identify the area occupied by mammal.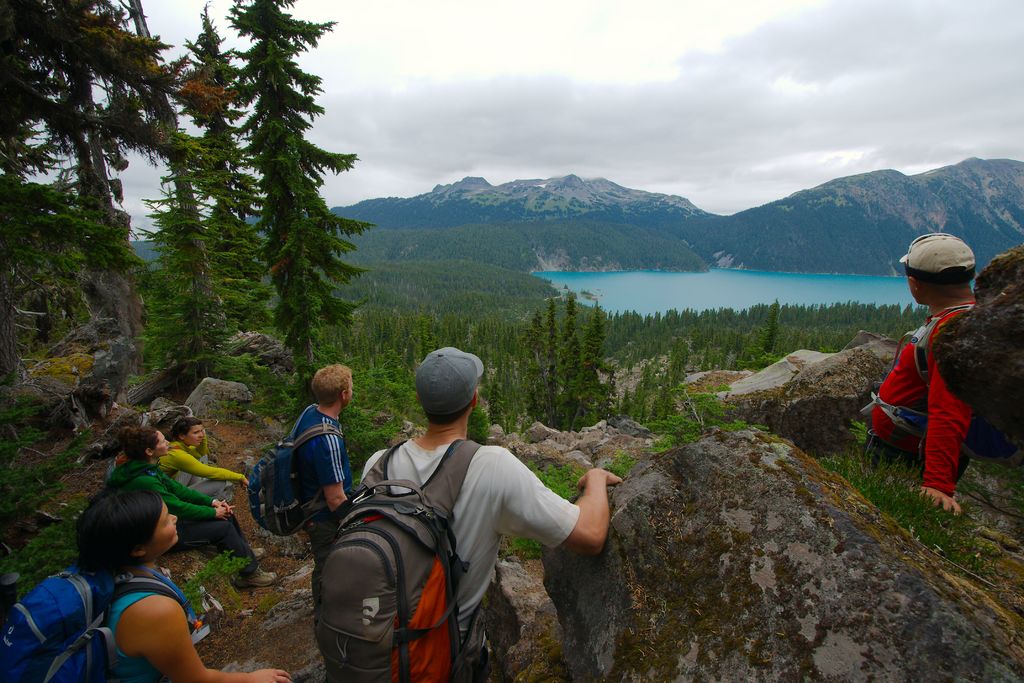
Area: {"x1": 160, "y1": 401, "x2": 196, "y2": 441}.
